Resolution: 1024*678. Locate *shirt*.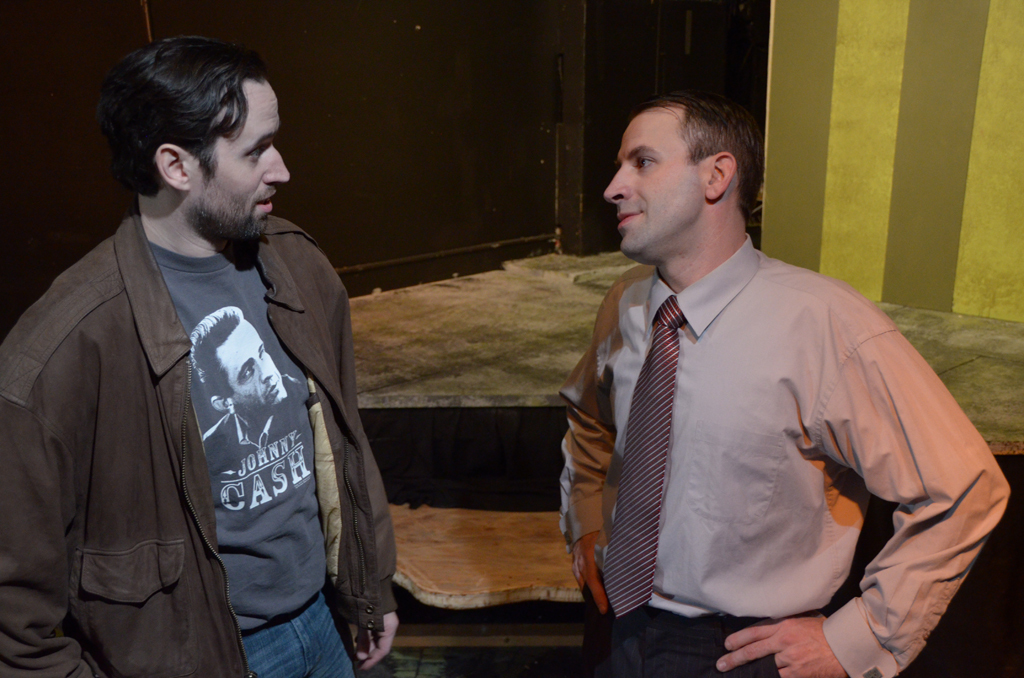
558, 235, 1010, 677.
